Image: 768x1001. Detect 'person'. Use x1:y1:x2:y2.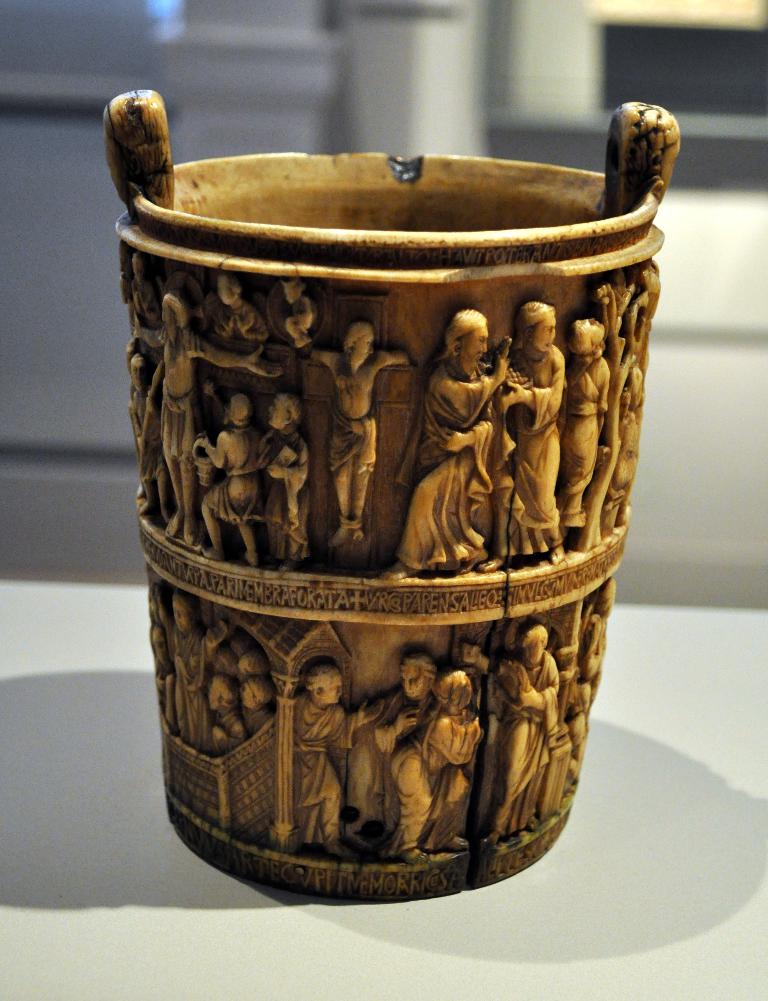
195:389:257:572.
